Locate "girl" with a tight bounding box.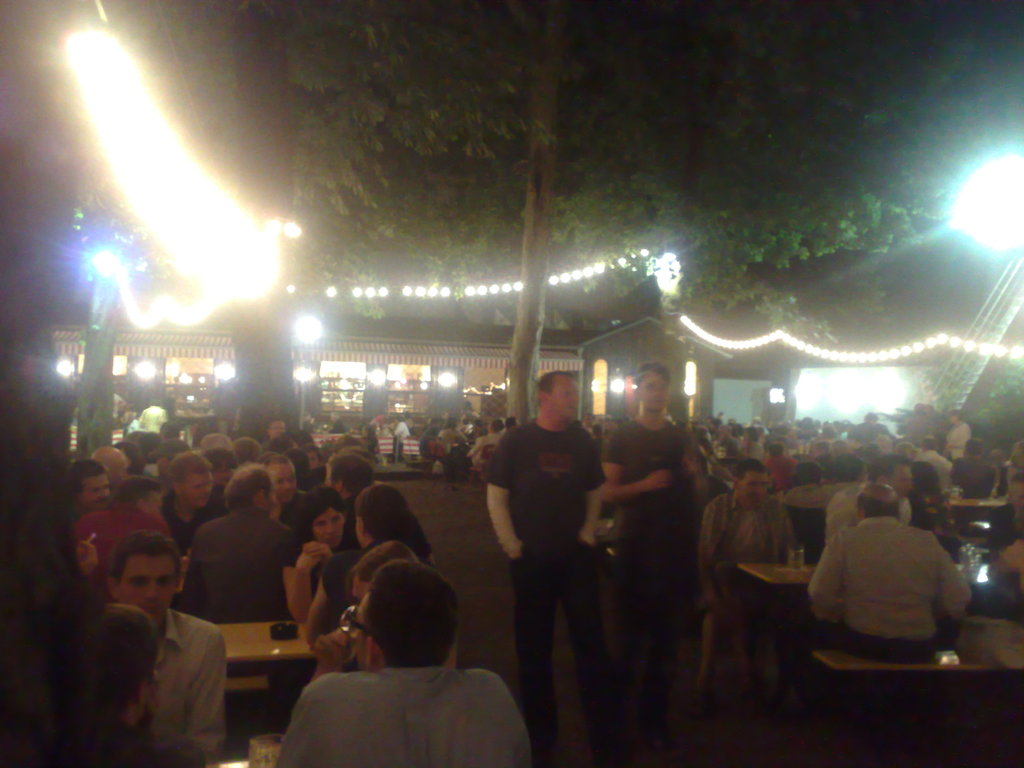
<region>282, 488, 355, 623</region>.
